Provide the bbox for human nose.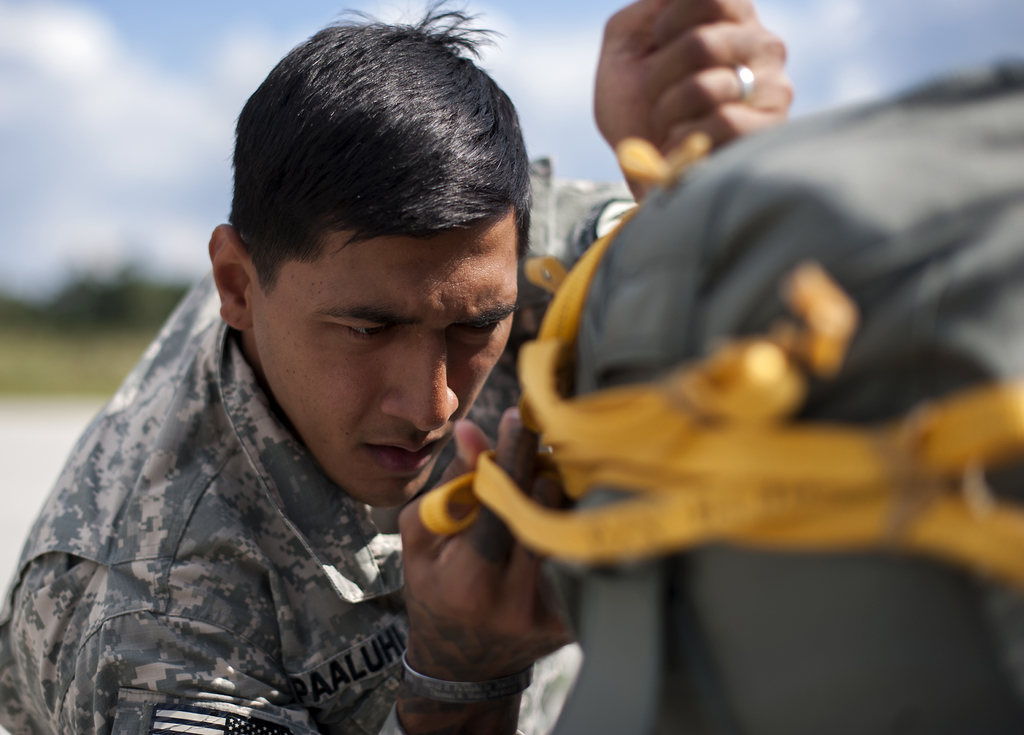
Rect(380, 323, 463, 434).
